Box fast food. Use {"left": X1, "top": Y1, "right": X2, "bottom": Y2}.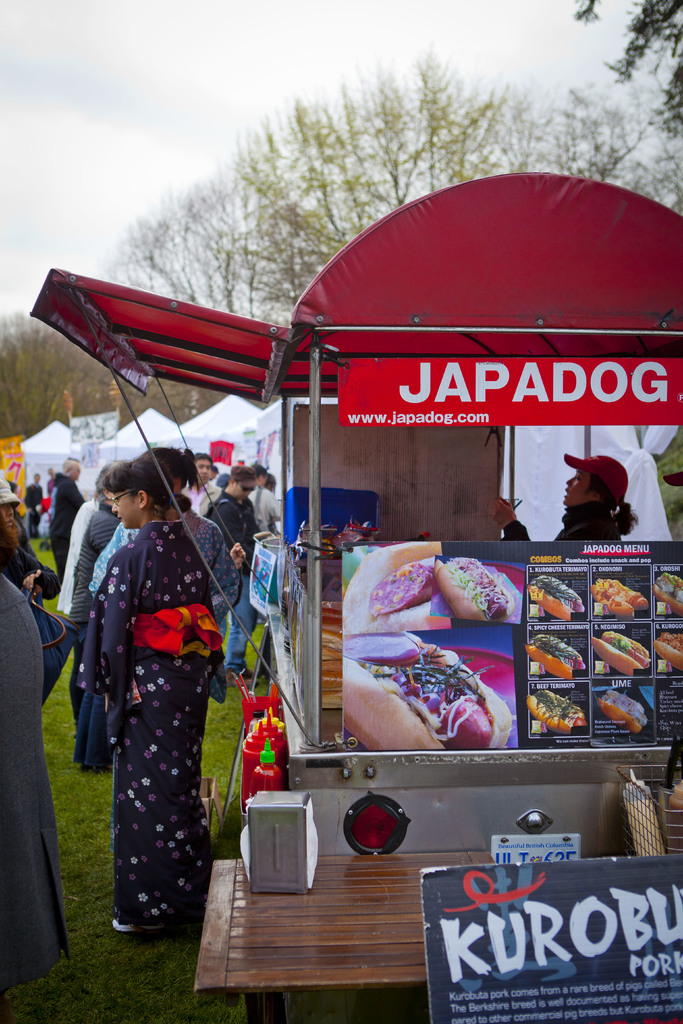
{"left": 433, "top": 554, "right": 516, "bottom": 619}.
